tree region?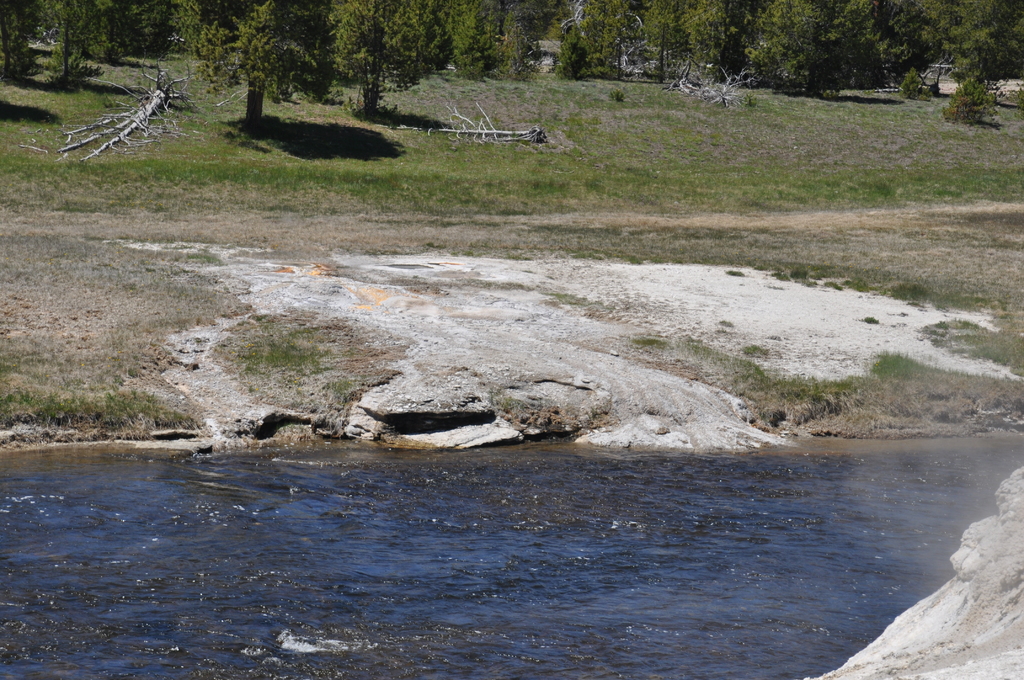
[left=690, top=0, right=737, bottom=76]
